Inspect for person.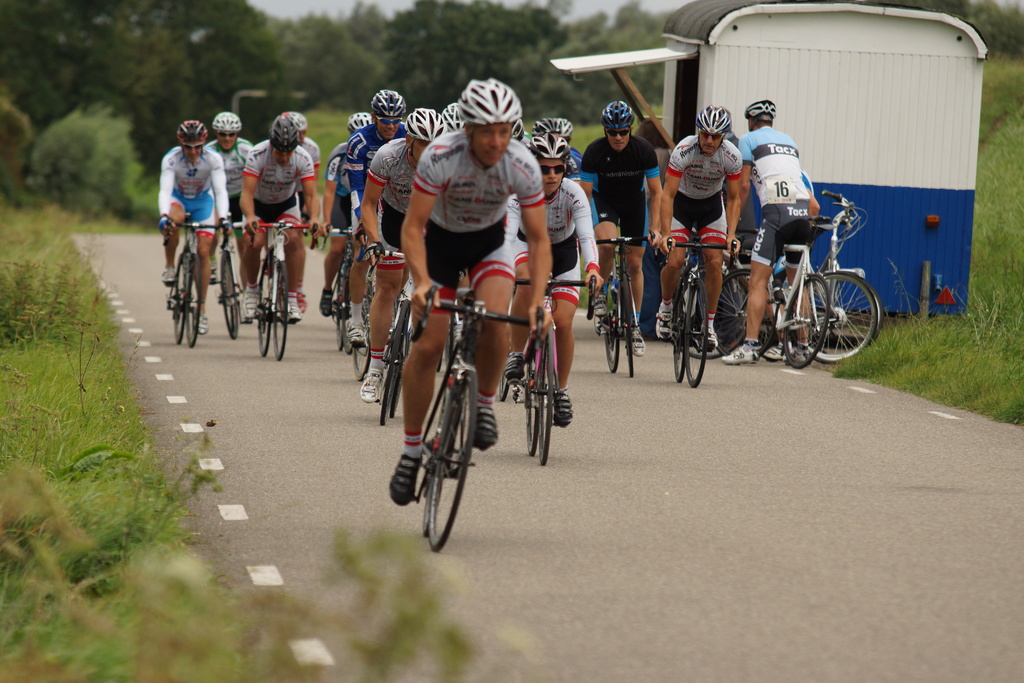
Inspection: 555 115 582 162.
